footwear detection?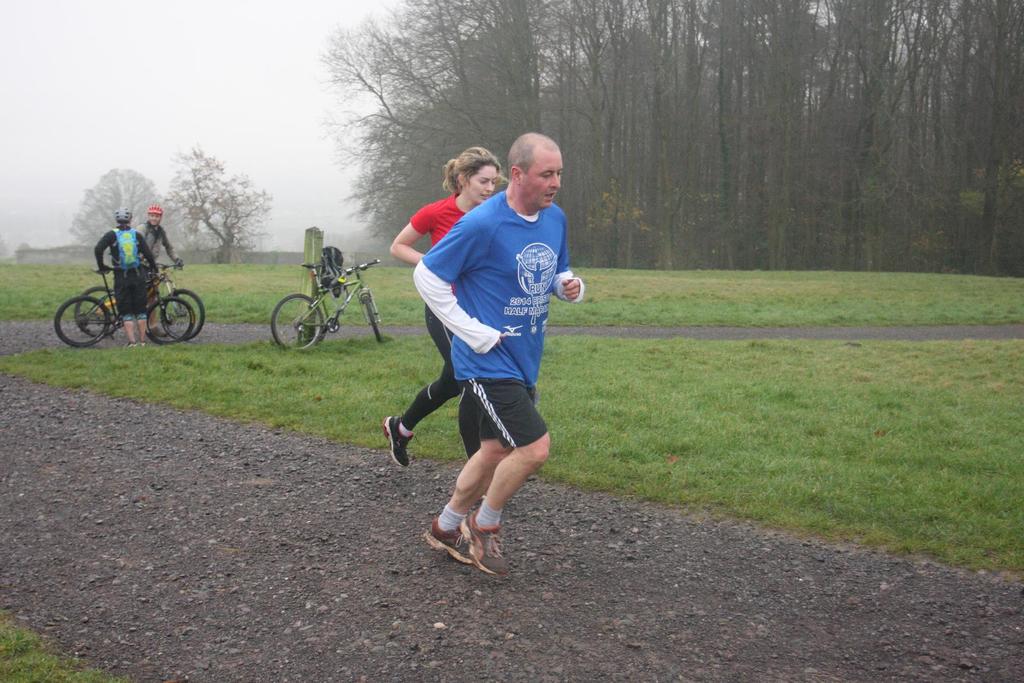
bbox=[124, 339, 138, 348]
